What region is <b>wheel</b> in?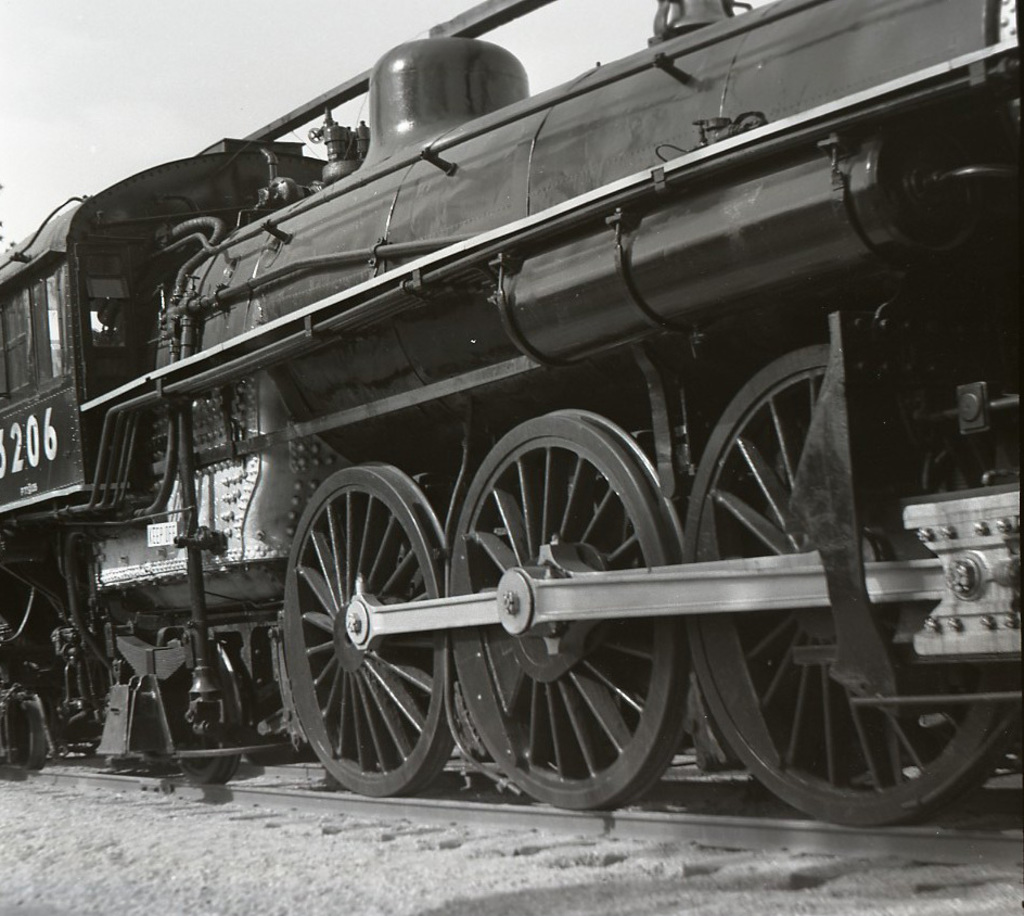
448, 405, 684, 816.
